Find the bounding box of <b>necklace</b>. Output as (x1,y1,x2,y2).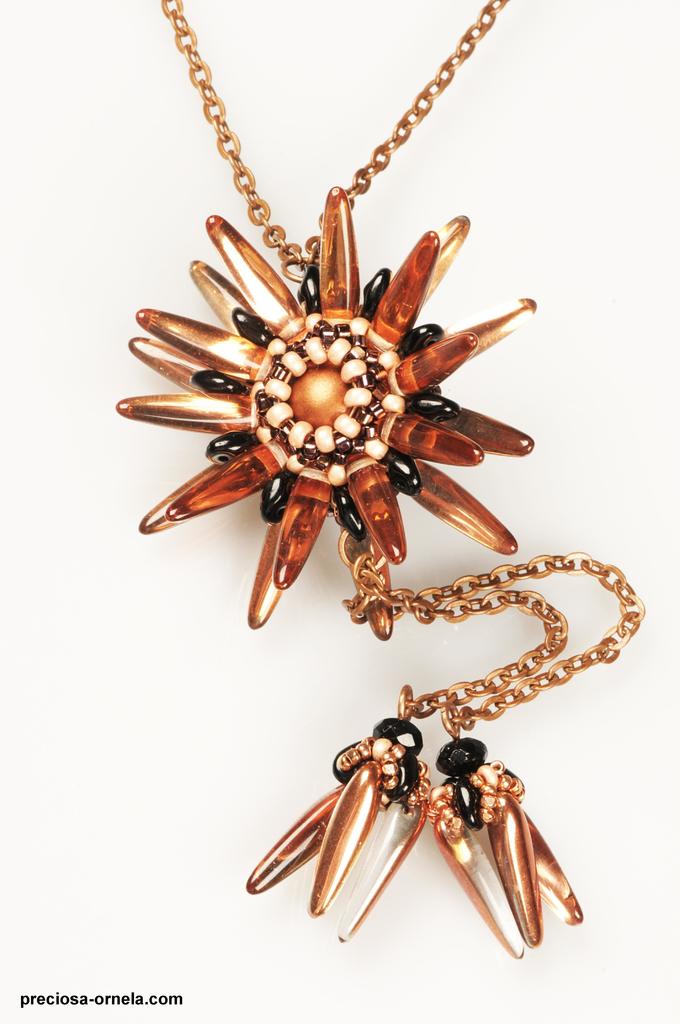
(96,0,591,687).
